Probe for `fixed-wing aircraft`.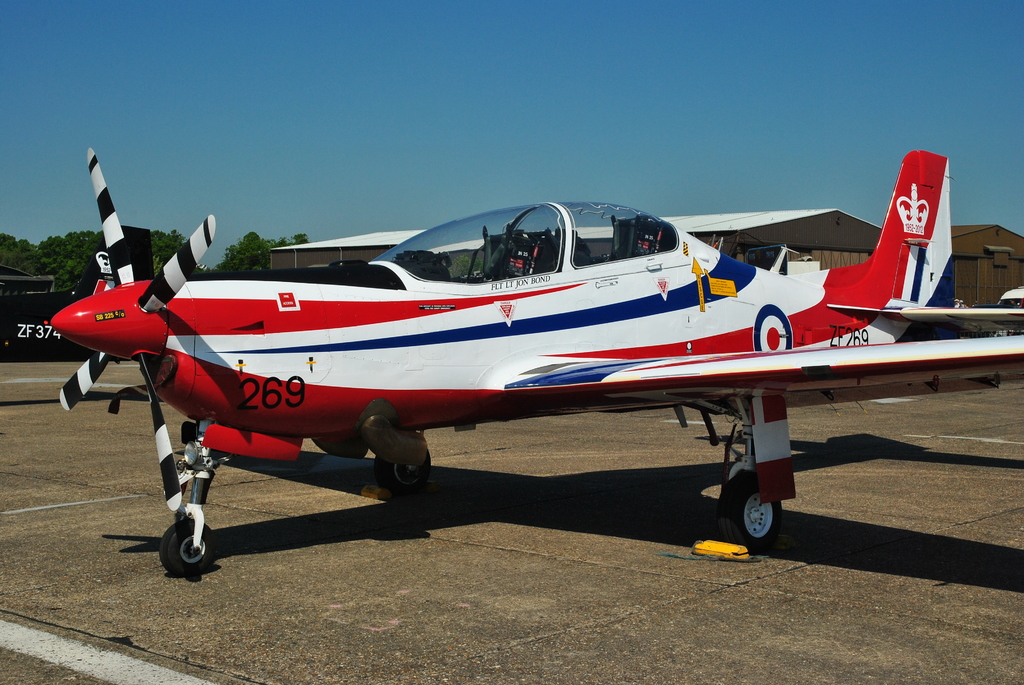
Probe result: <bbox>0, 224, 156, 370</bbox>.
